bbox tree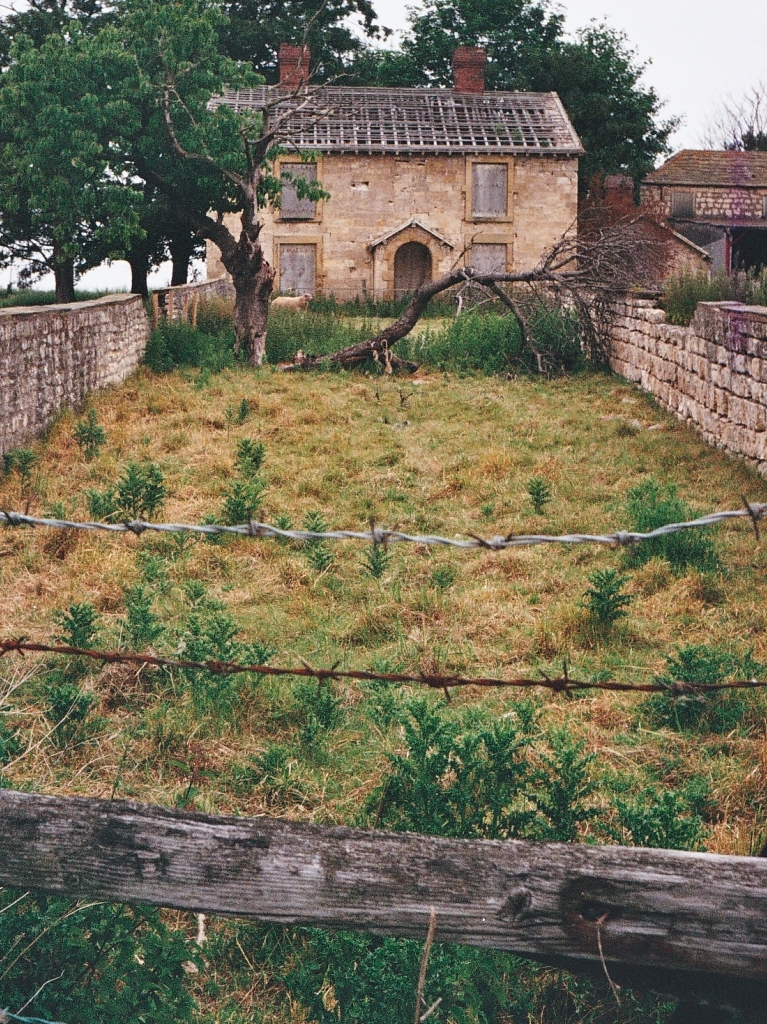
crop(355, 0, 697, 203)
